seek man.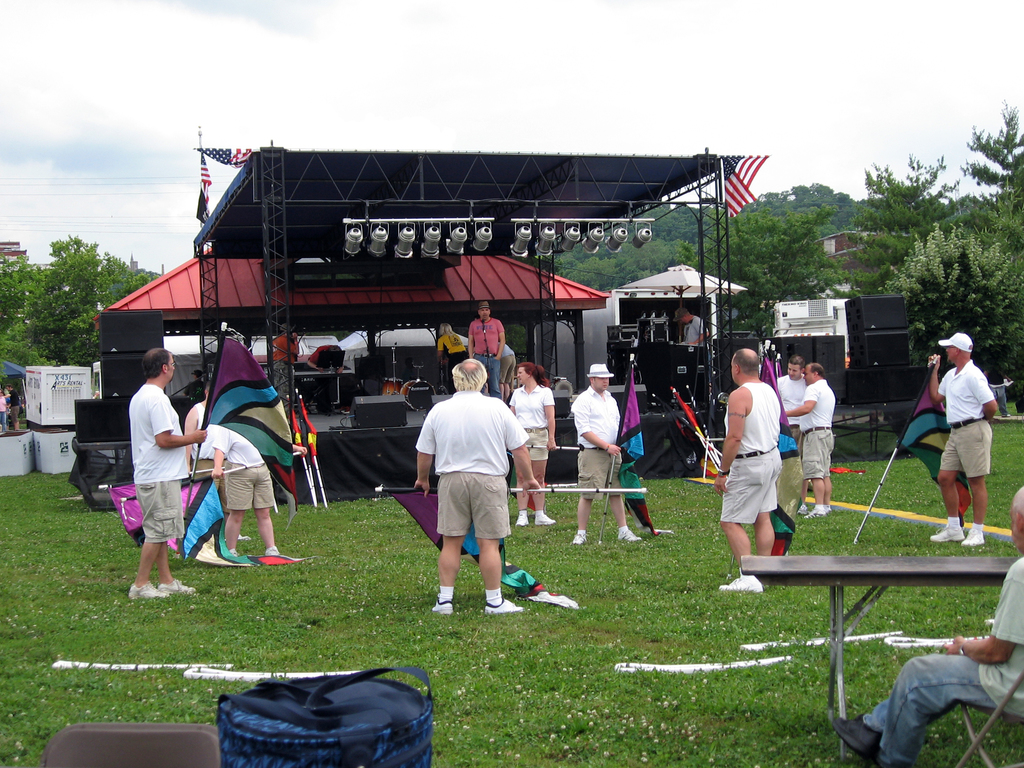
(708, 345, 779, 595).
